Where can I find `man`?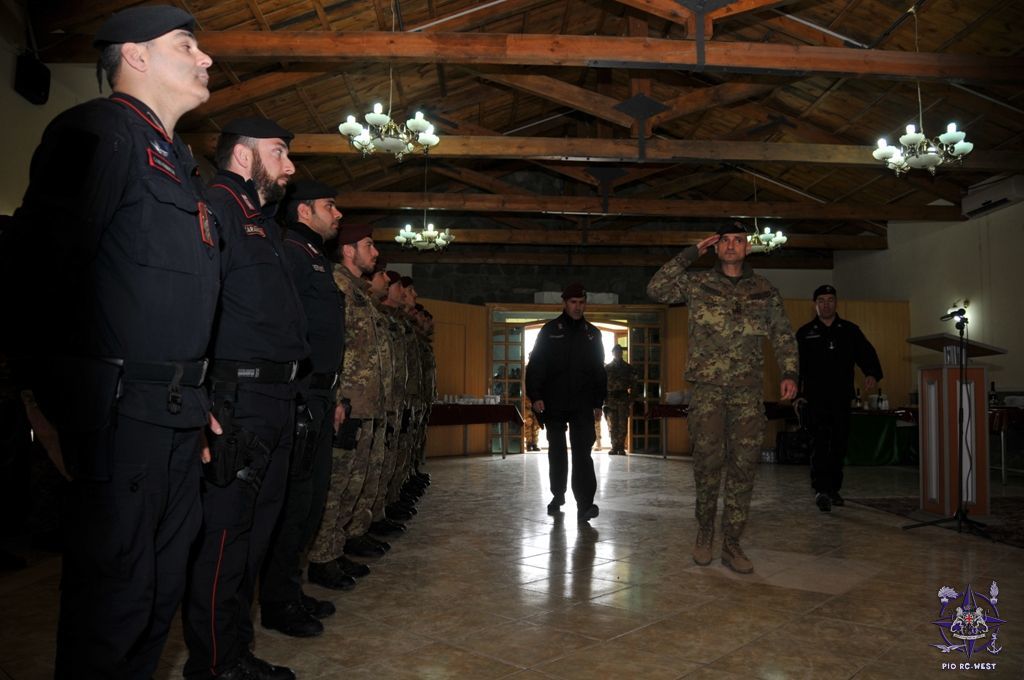
You can find it at (602,342,637,457).
